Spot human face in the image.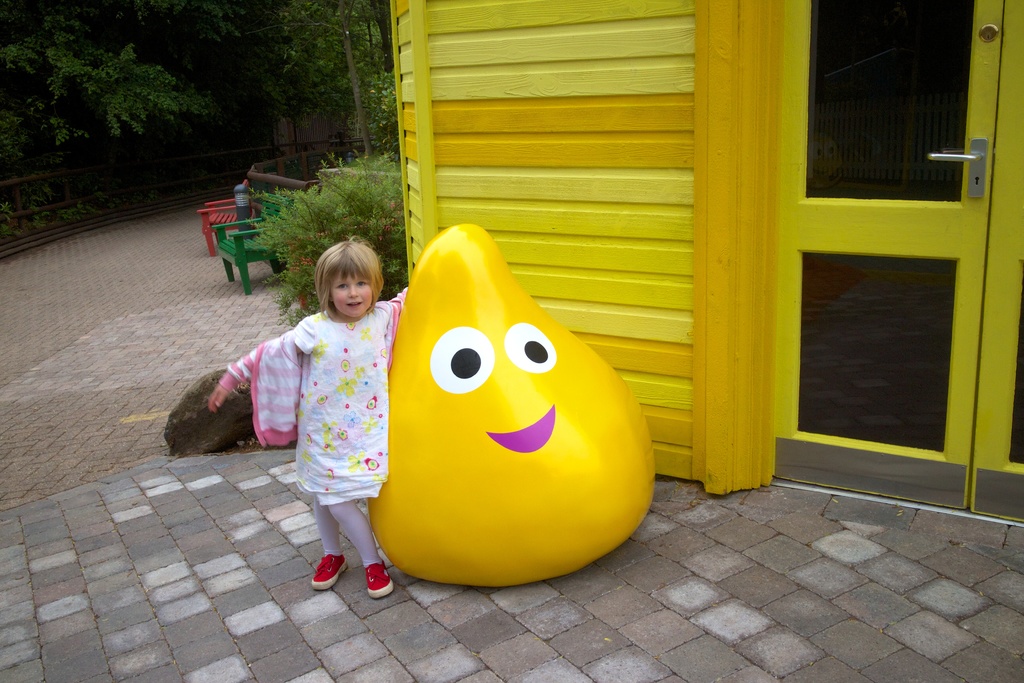
human face found at [333,267,372,317].
